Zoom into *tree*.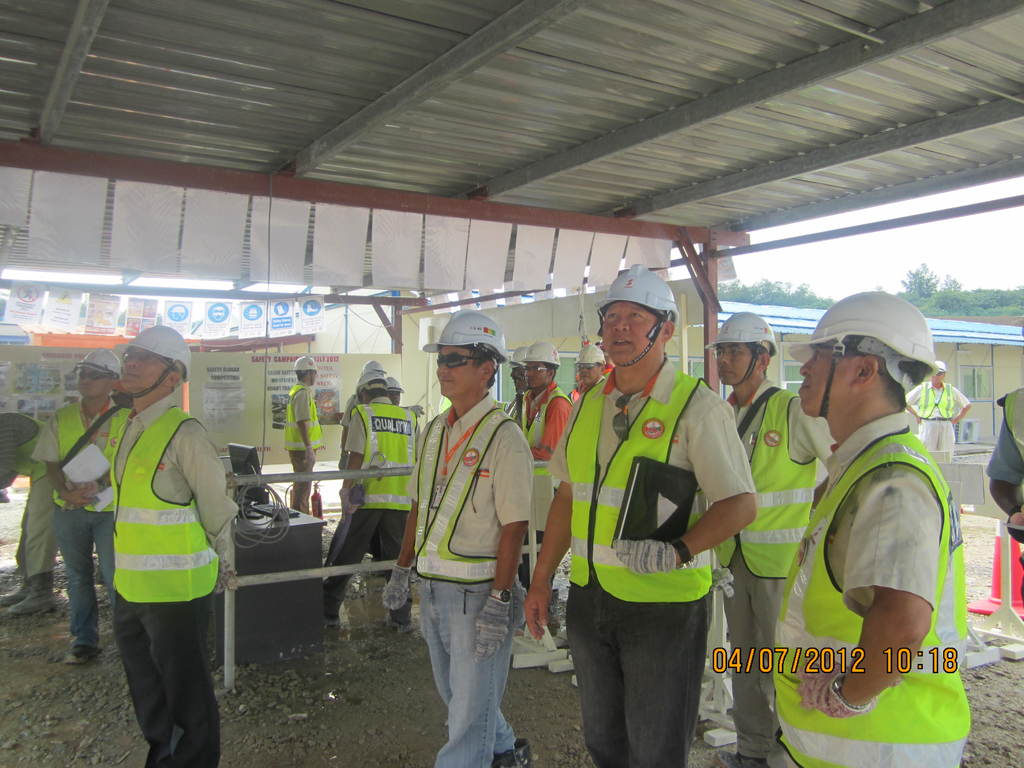
Zoom target: (x1=897, y1=258, x2=941, y2=298).
